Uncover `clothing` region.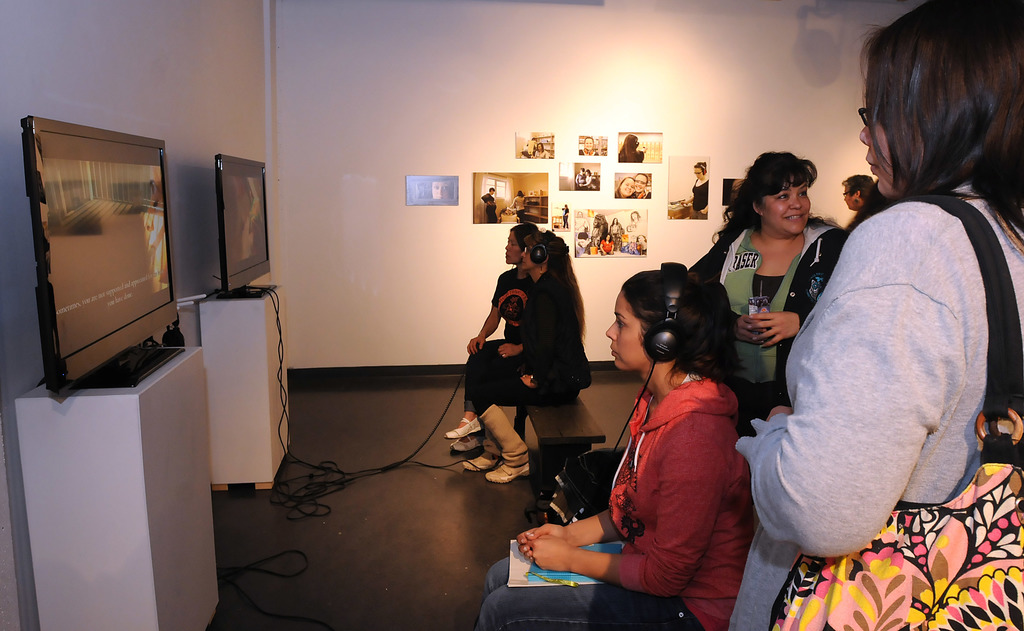
Uncovered: bbox=[458, 260, 609, 418].
